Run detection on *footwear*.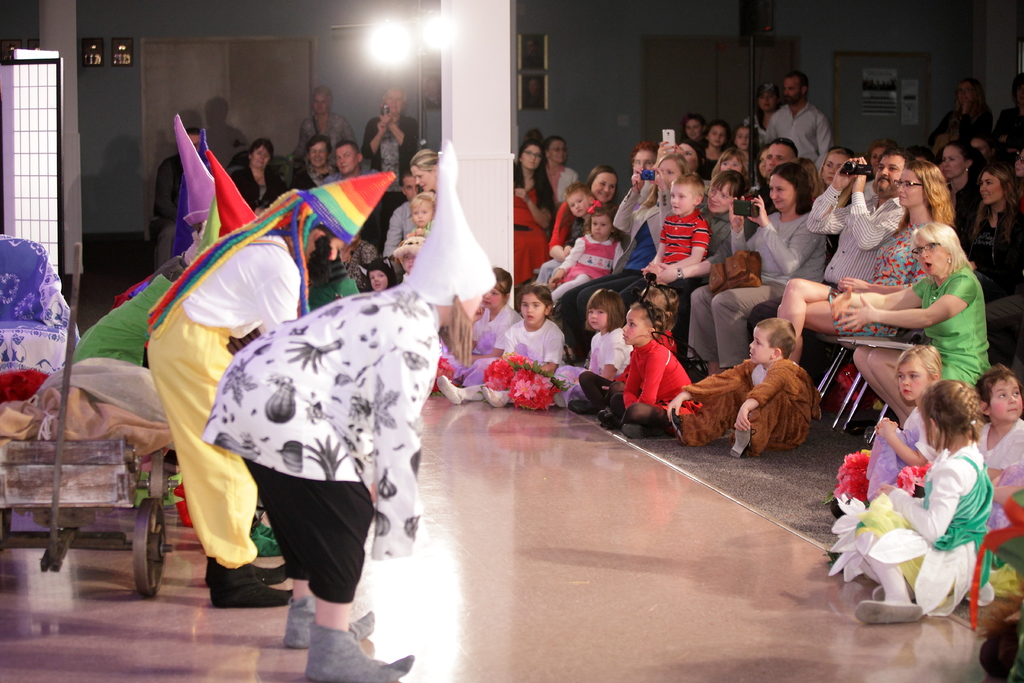
Result: x1=726 y1=425 x2=753 y2=456.
